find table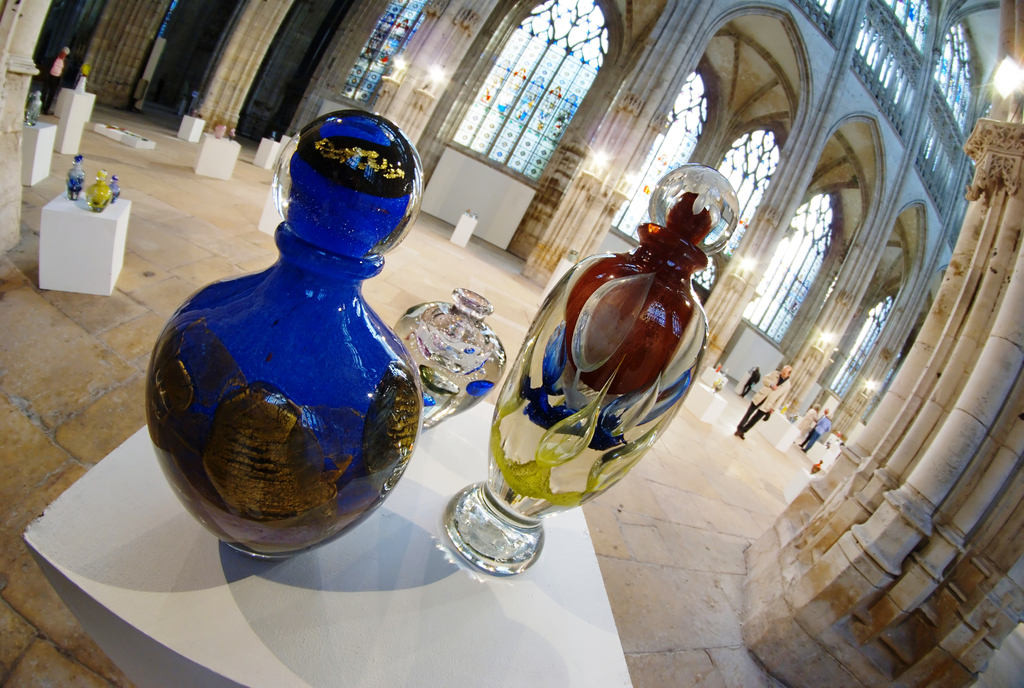
box(54, 87, 96, 156)
